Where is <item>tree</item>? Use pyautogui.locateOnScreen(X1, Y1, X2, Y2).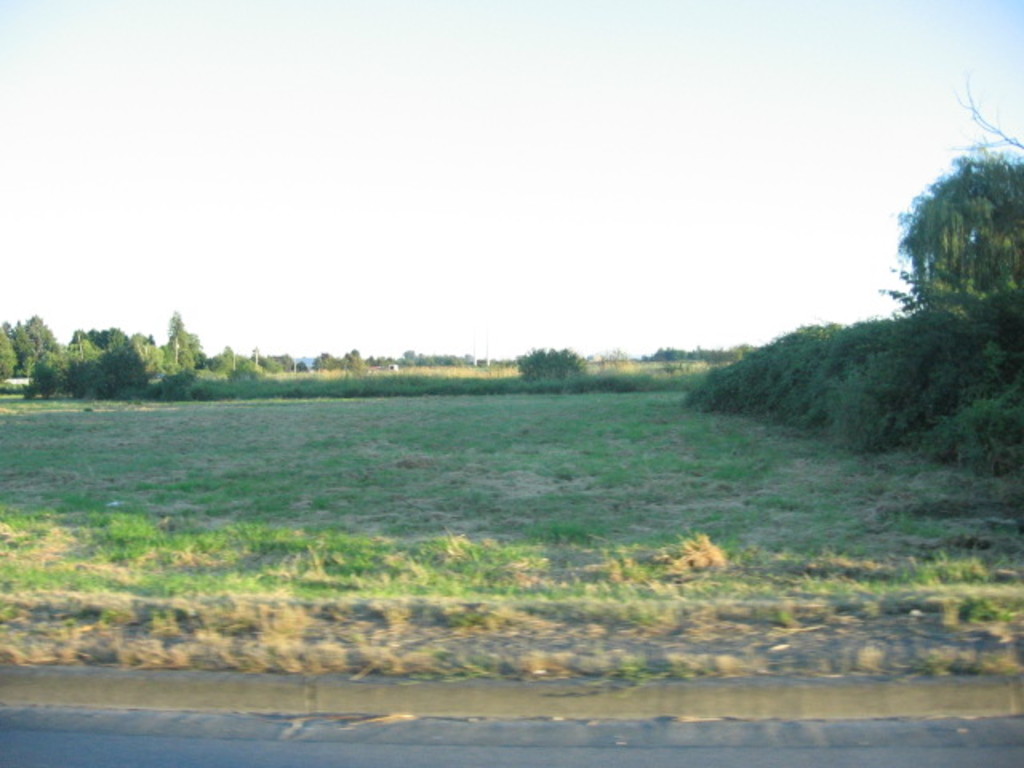
pyautogui.locateOnScreen(878, 69, 1022, 346).
